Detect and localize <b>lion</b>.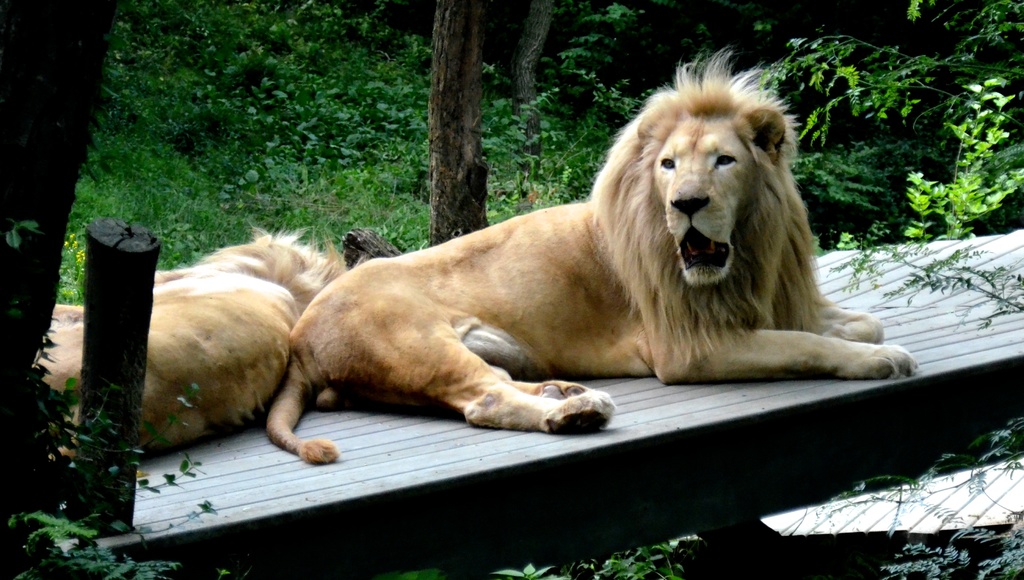
Localized at [left=268, top=46, right=916, bottom=460].
